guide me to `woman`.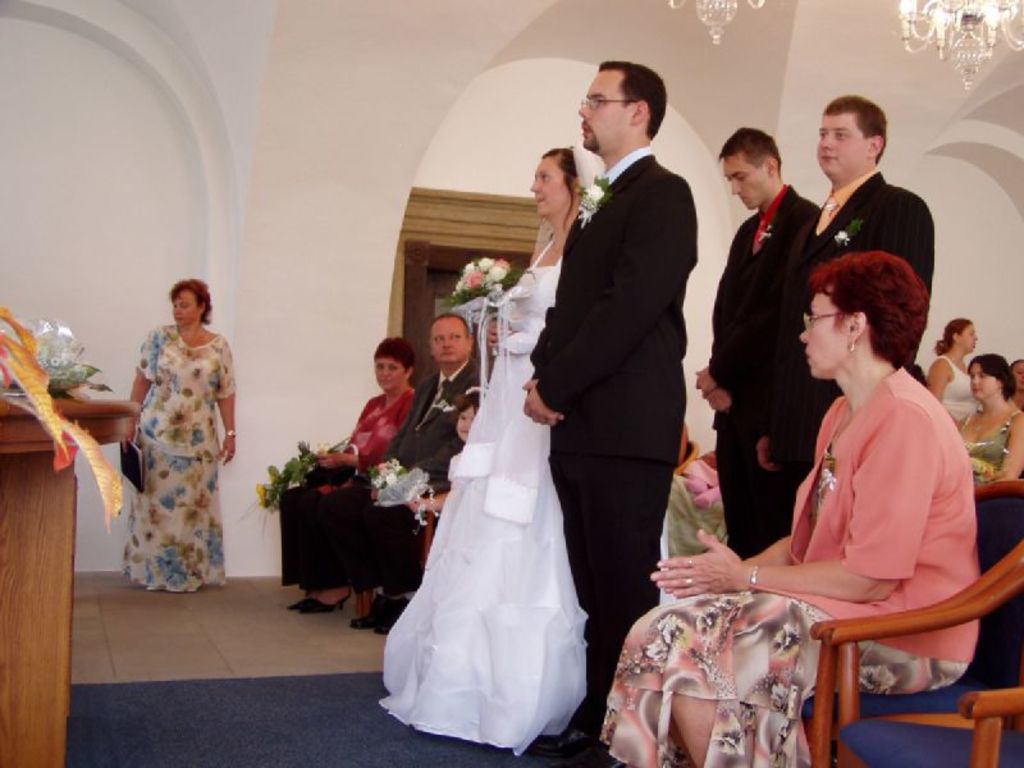
Guidance: x1=118 y1=278 x2=234 y2=594.
